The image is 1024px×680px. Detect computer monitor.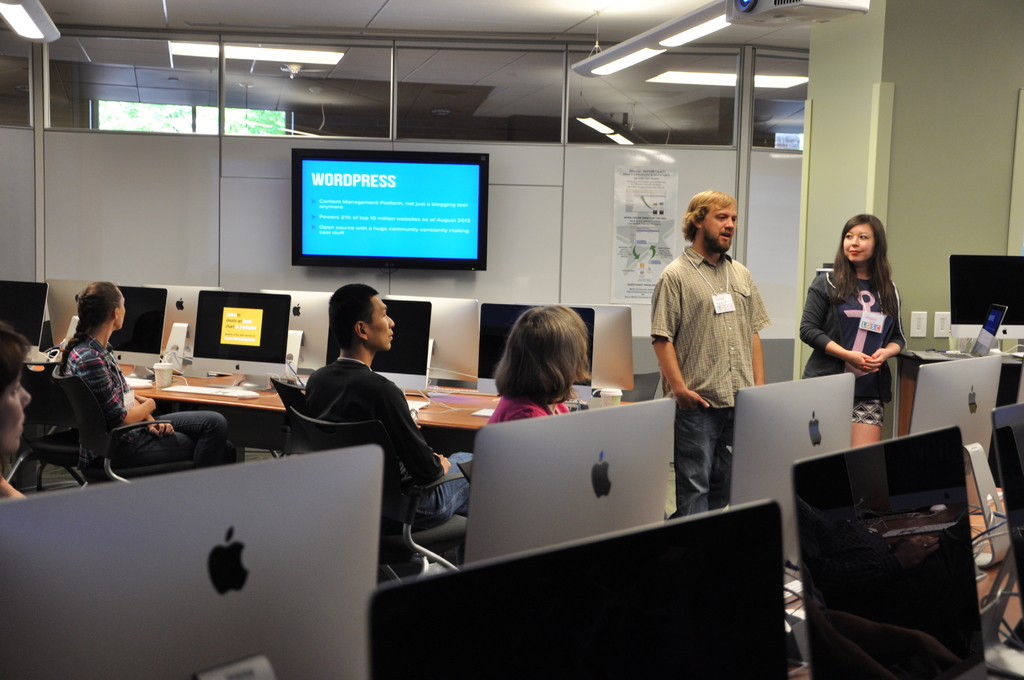
Detection: (left=50, top=277, right=101, bottom=344).
